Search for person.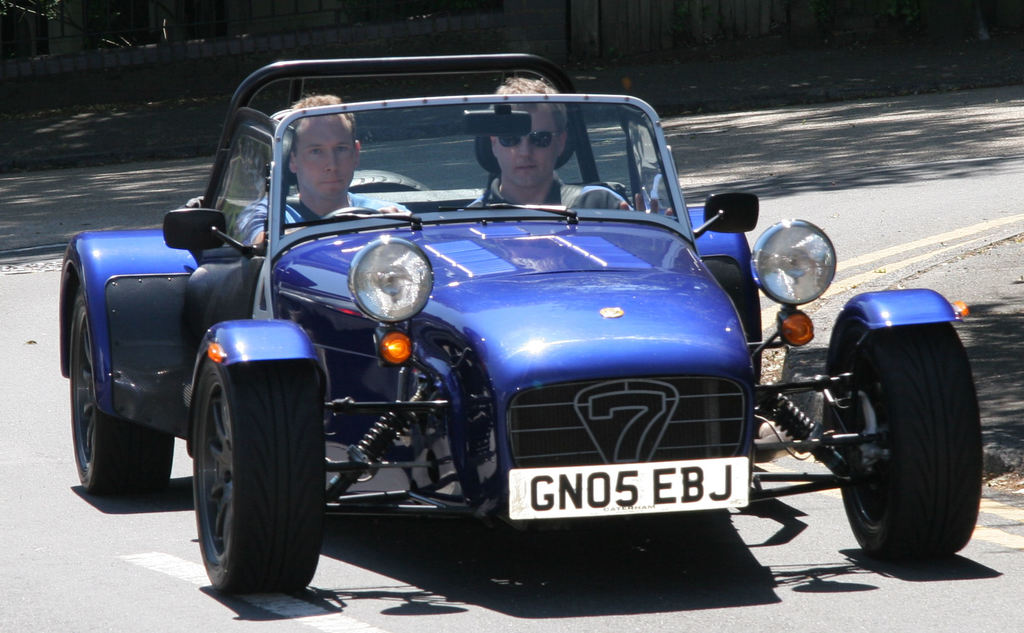
Found at (x1=465, y1=71, x2=685, y2=226).
